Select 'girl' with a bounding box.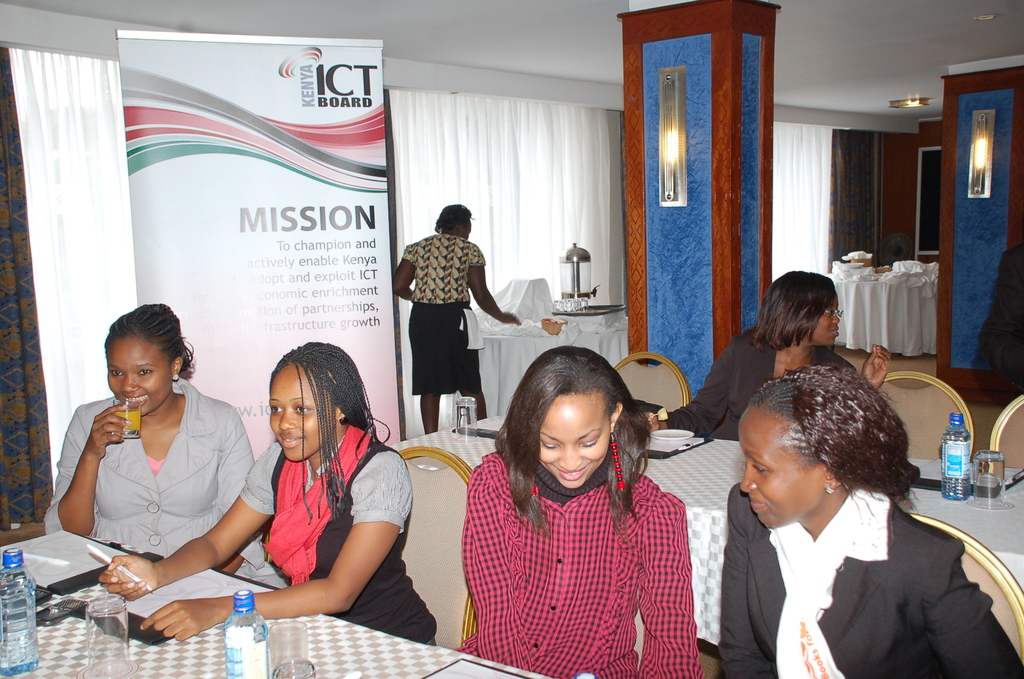
bbox=(395, 205, 515, 432).
